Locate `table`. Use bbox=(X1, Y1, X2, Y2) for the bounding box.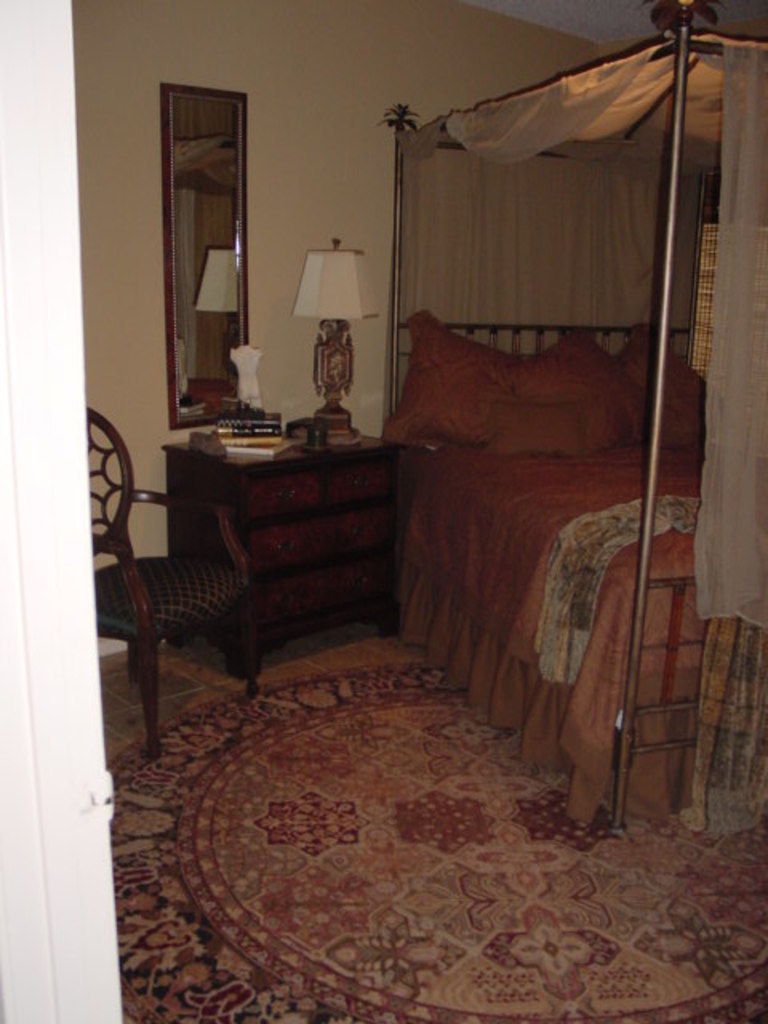
bbox=(160, 405, 426, 710).
